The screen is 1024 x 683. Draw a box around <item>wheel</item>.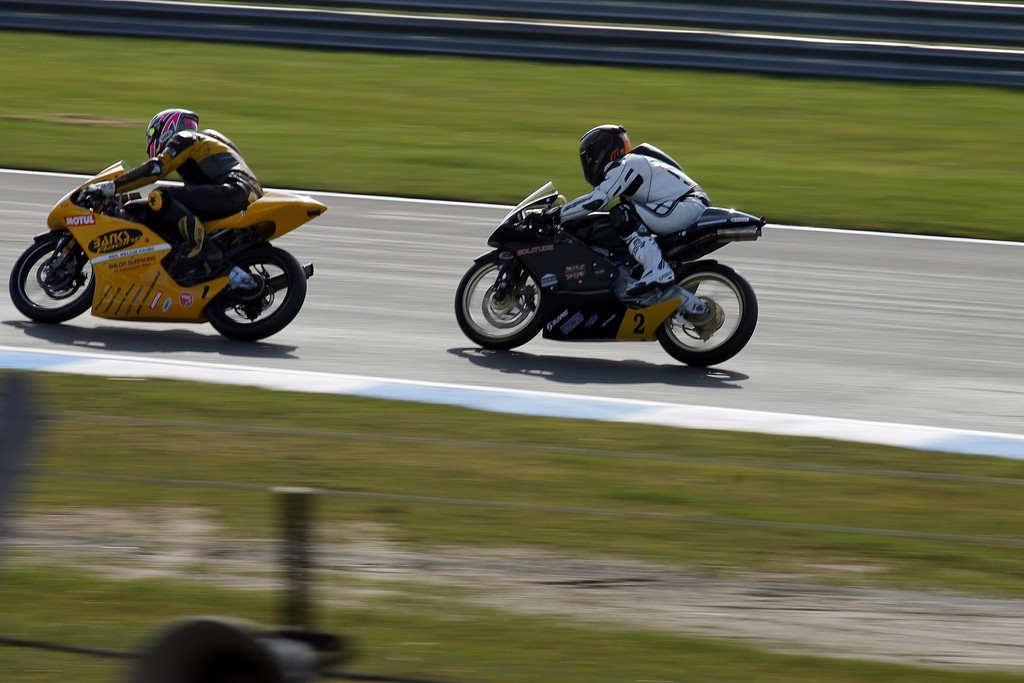
crop(657, 260, 758, 370).
